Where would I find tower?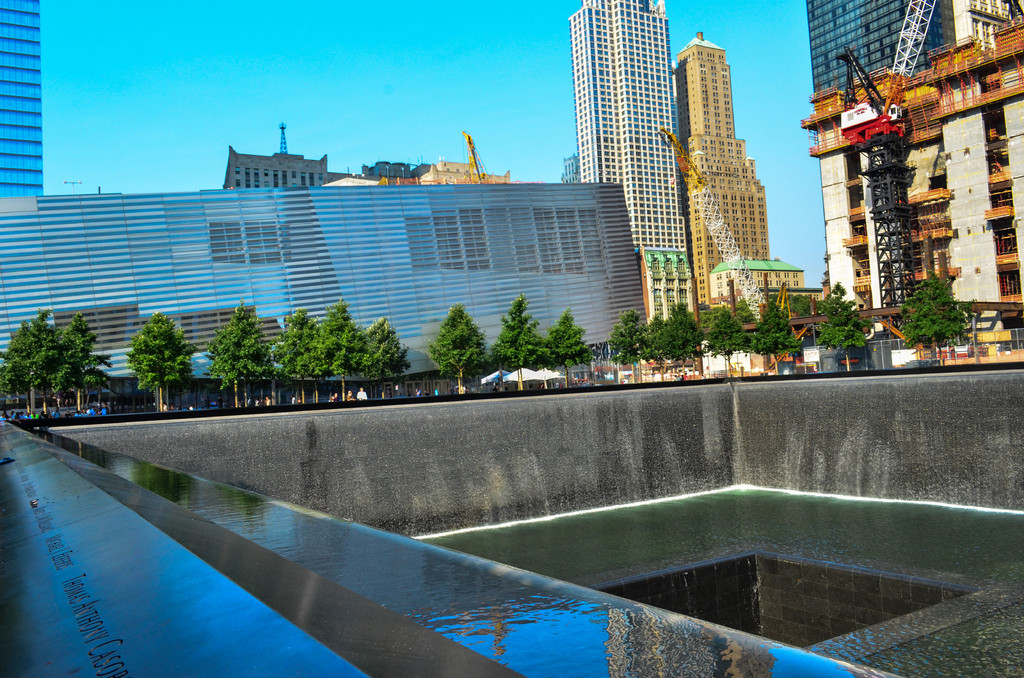
At <box>1,0,50,200</box>.
